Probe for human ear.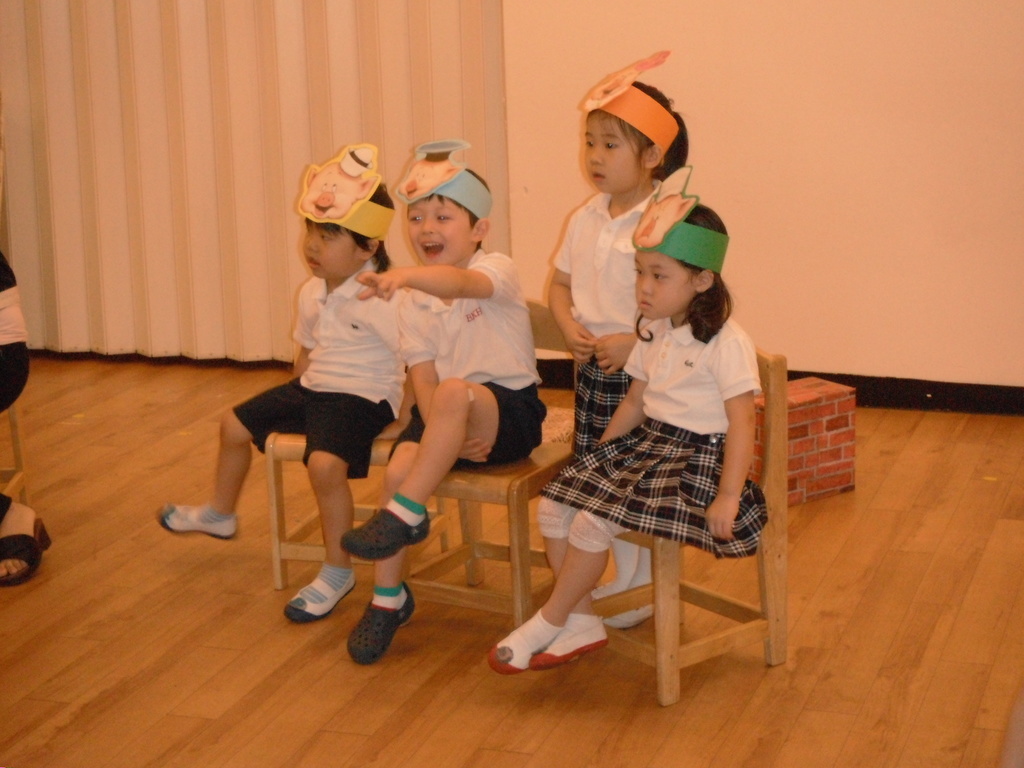
Probe result: 470,220,488,237.
